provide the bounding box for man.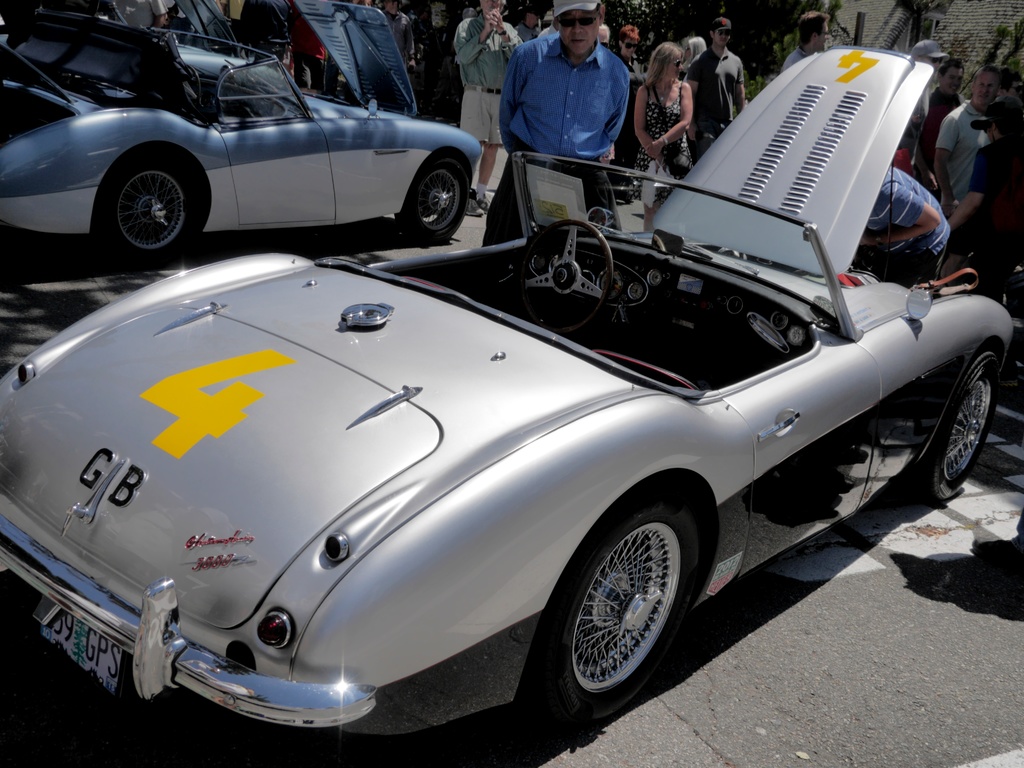
Rect(784, 4, 835, 72).
